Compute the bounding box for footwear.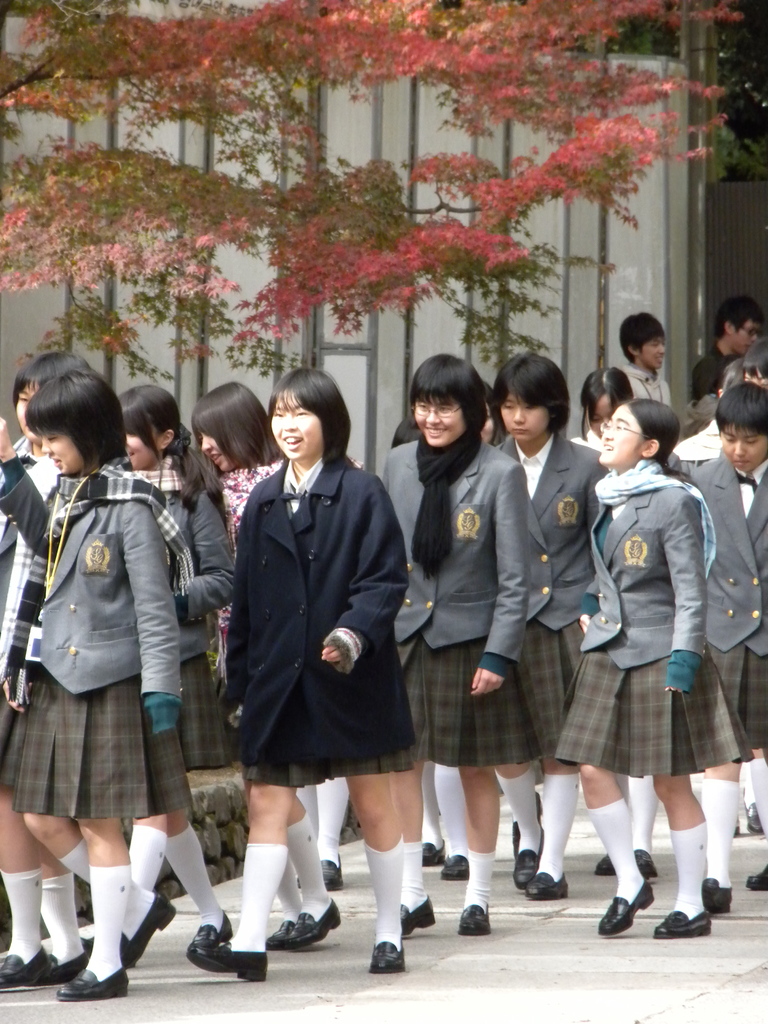
0:954:48:991.
